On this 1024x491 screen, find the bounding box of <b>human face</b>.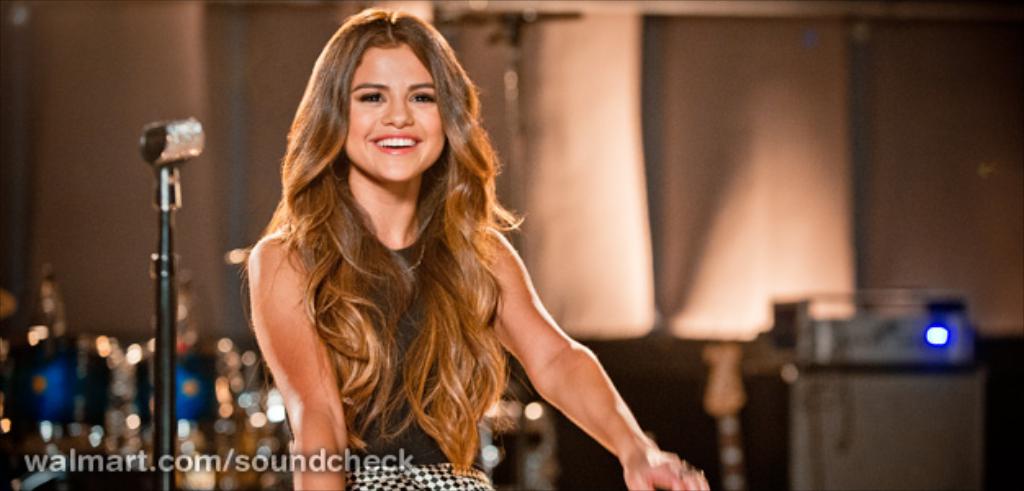
Bounding box: {"left": 344, "top": 46, "right": 443, "bottom": 182}.
